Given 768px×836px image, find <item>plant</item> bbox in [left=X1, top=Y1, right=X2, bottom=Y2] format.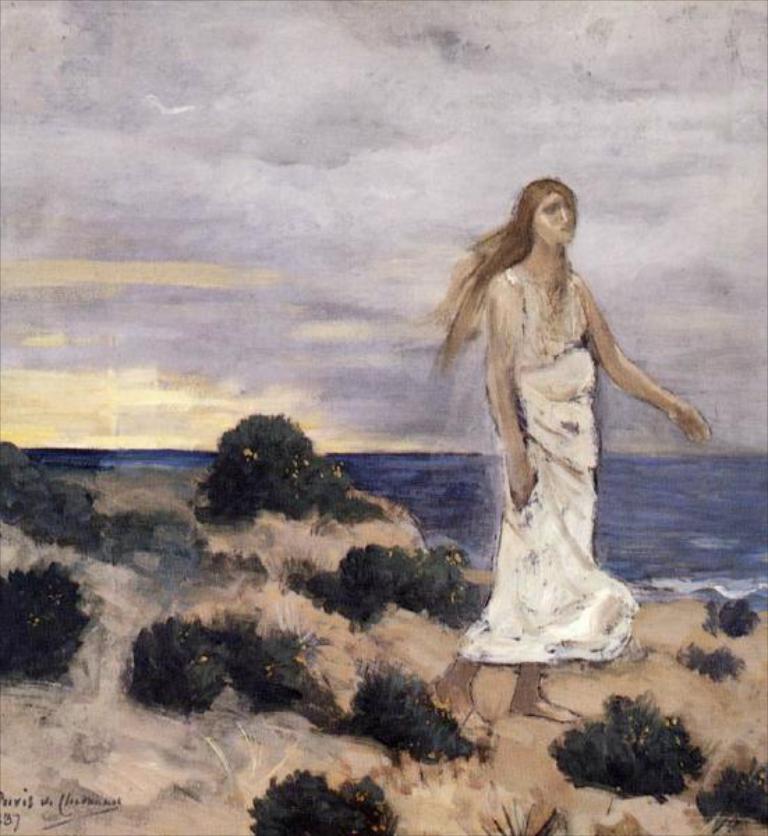
[left=0, top=432, right=216, bottom=566].
